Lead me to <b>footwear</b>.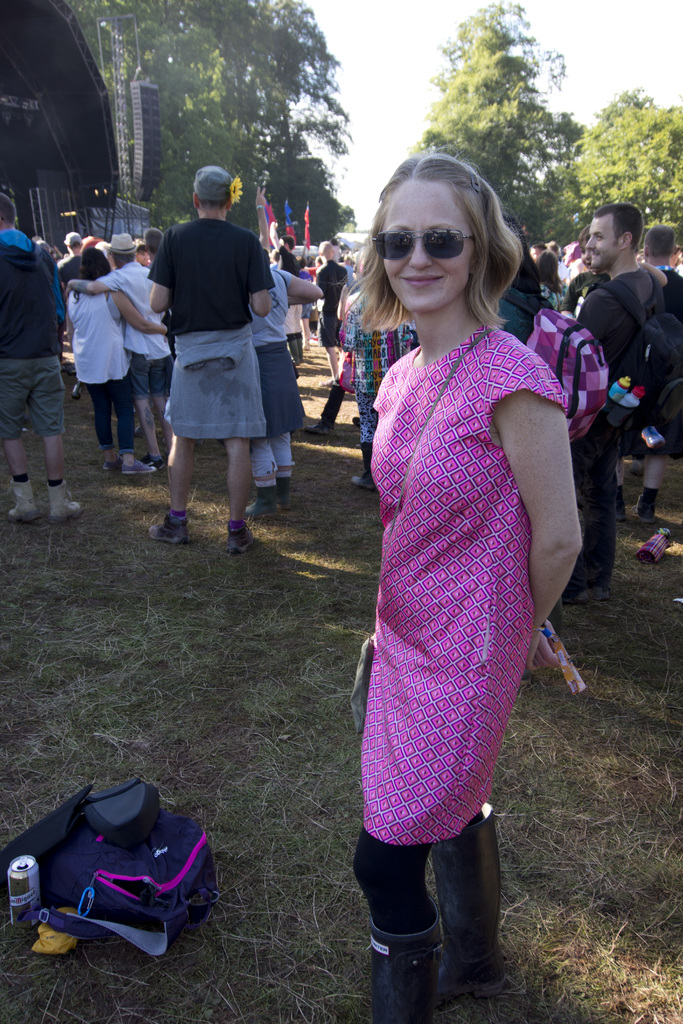
Lead to <box>618,490,629,520</box>.
